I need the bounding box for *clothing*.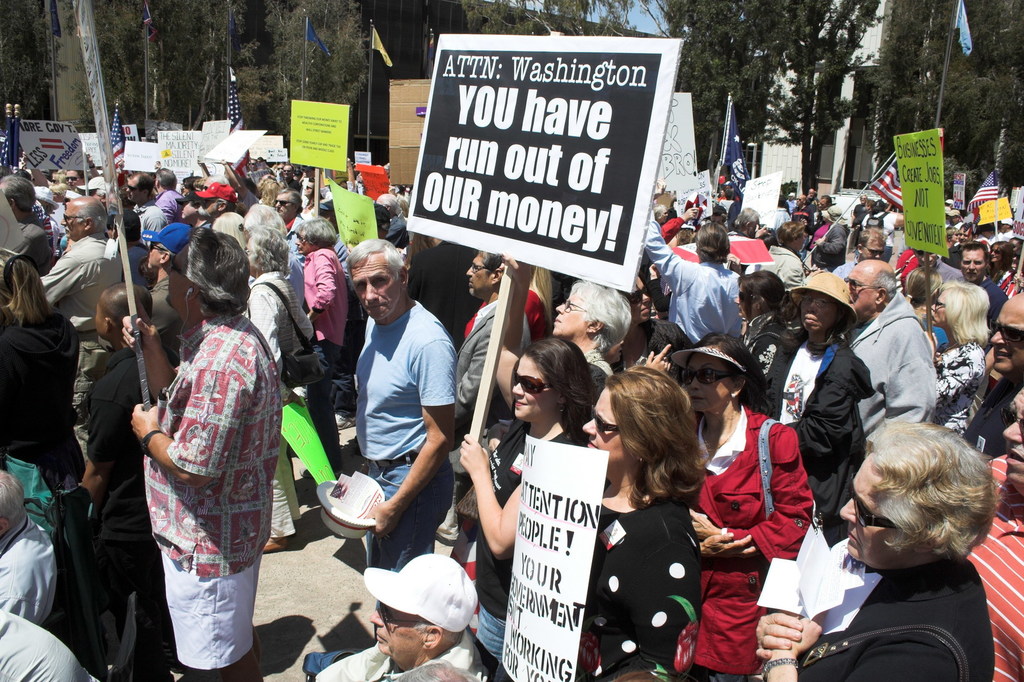
Here it is: detection(929, 338, 986, 434).
